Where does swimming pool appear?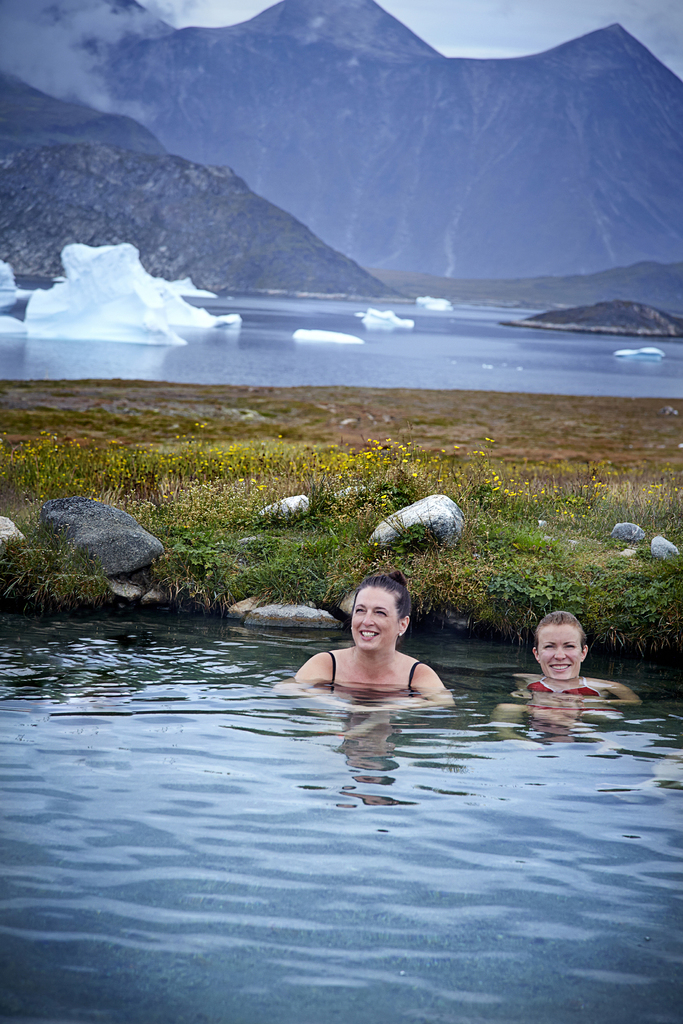
Appears at BBox(0, 479, 682, 966).
